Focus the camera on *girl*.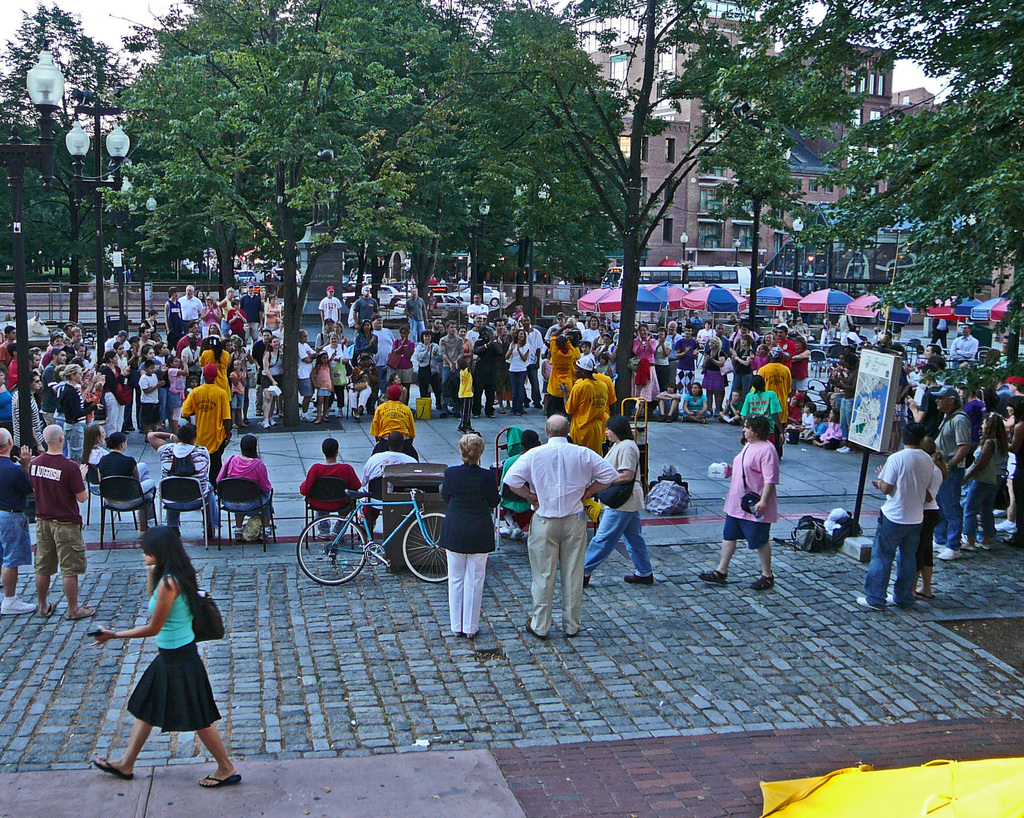
Focus region: 809,406,843,449.
